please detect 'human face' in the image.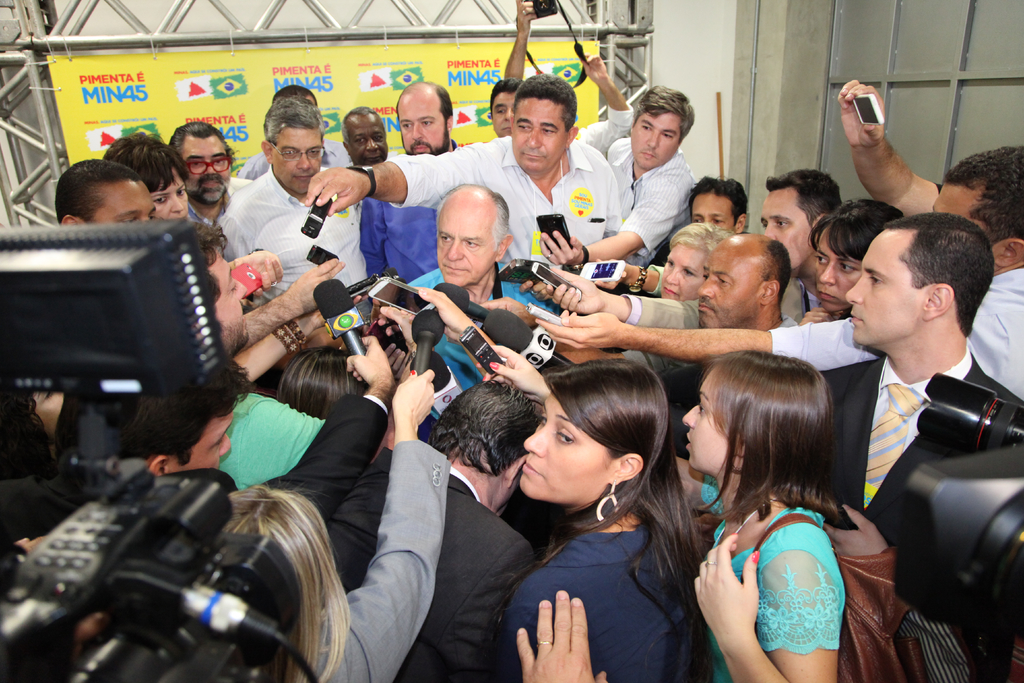
{"x1": 517, "y1": 390, "x2": 617, "y2": 506}.
